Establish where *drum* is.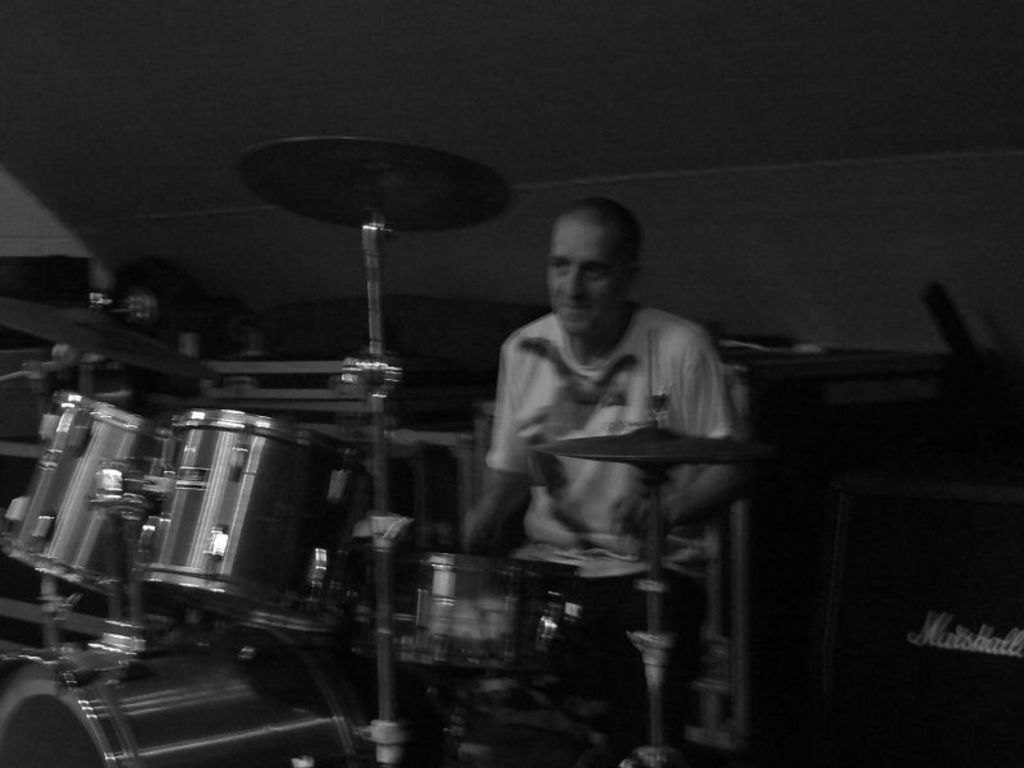
Established at [left=412, top=553, right=584, bottom=667].
